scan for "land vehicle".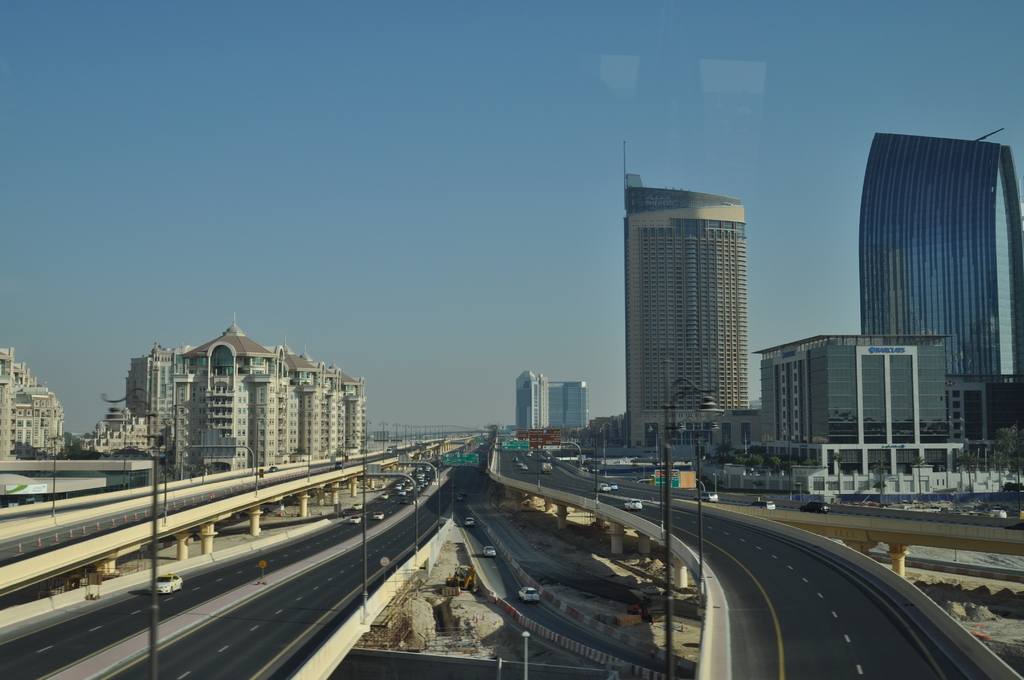
Scan result: locate(351, 501, 362, 512).
